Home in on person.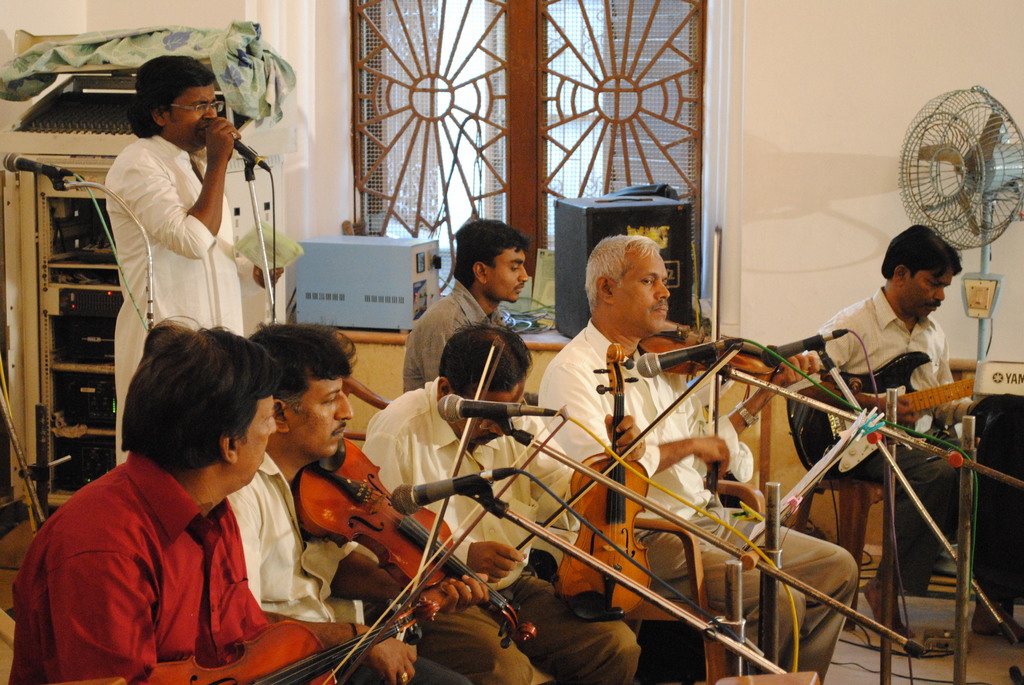
Homed in at box(791, 217, 969, 610).
